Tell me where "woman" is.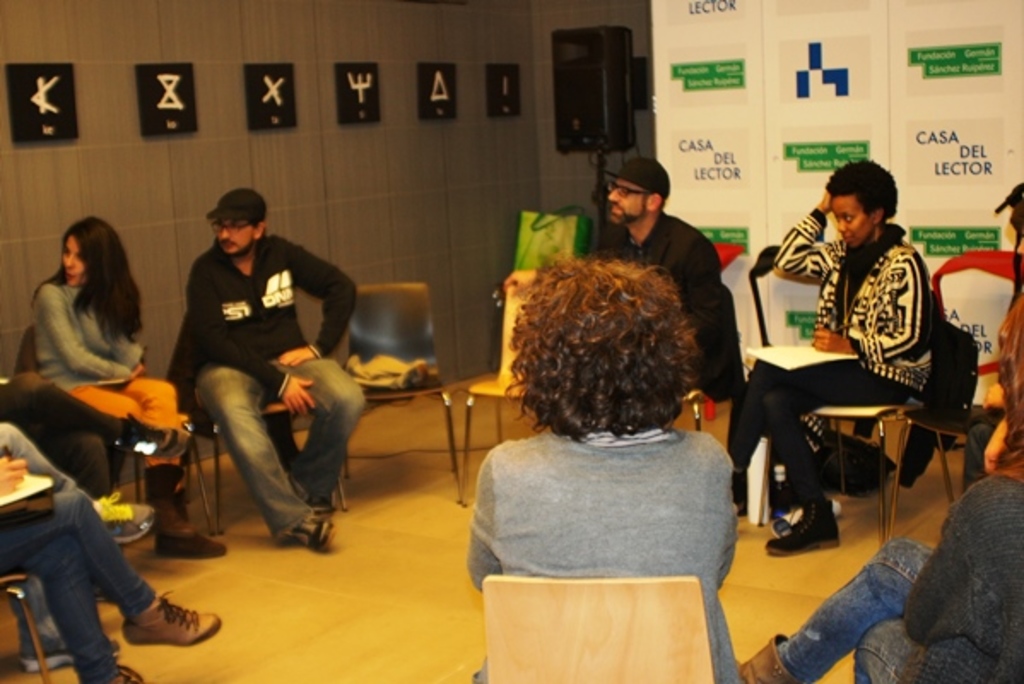
"woman" is at (735,291,1022,682).
